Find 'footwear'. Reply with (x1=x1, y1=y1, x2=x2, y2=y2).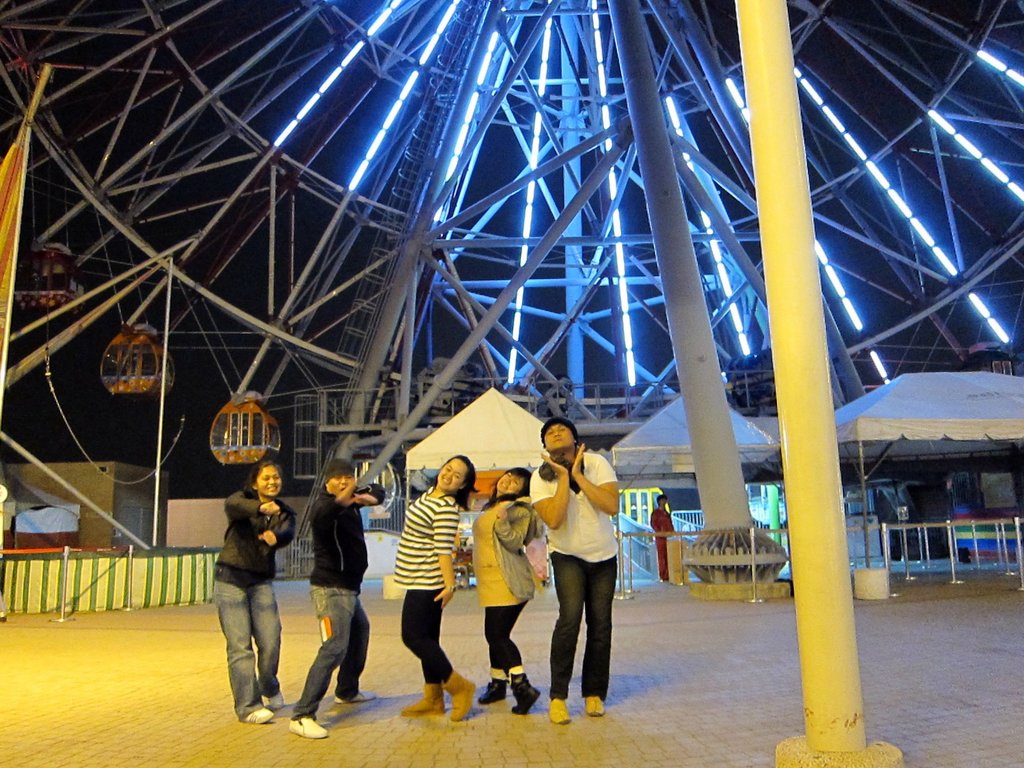
(x1=440, y1=664, x2=478, y2=721).
